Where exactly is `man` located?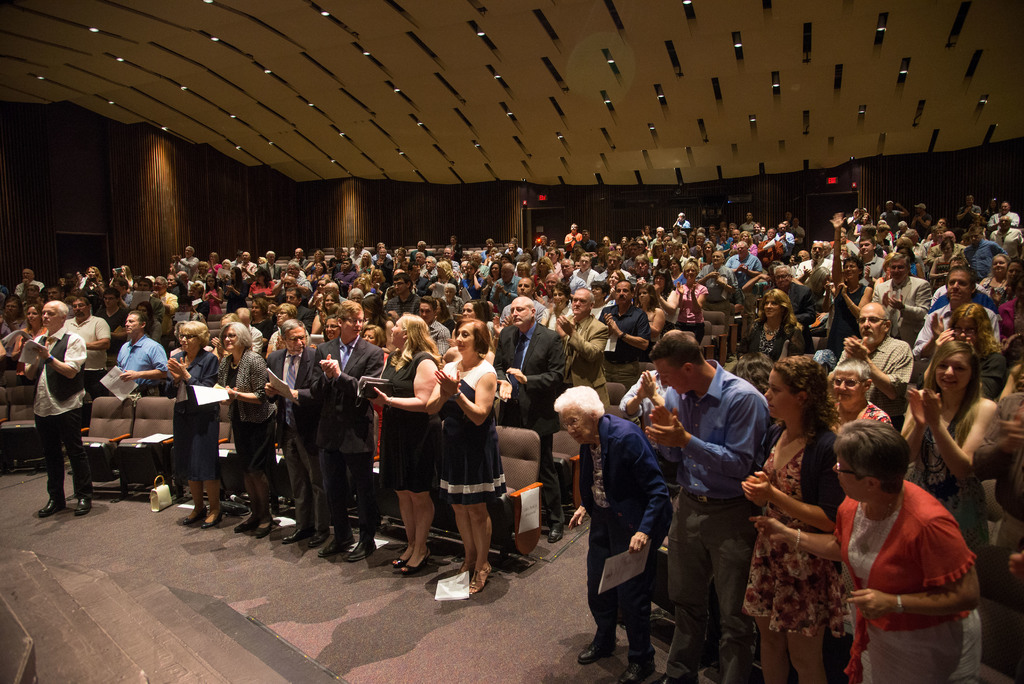
Its bounding box is x1=787 y1=240 x2=834 y2=277.
